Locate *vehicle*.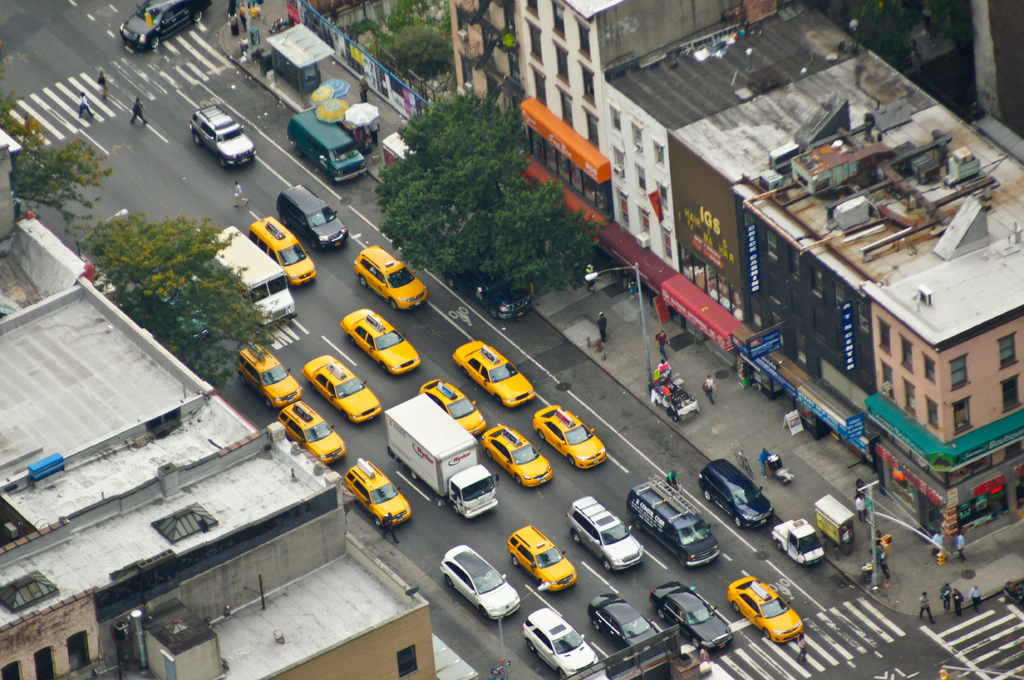
Bounding box: left=566, top=494, right=643, bottom=574.
